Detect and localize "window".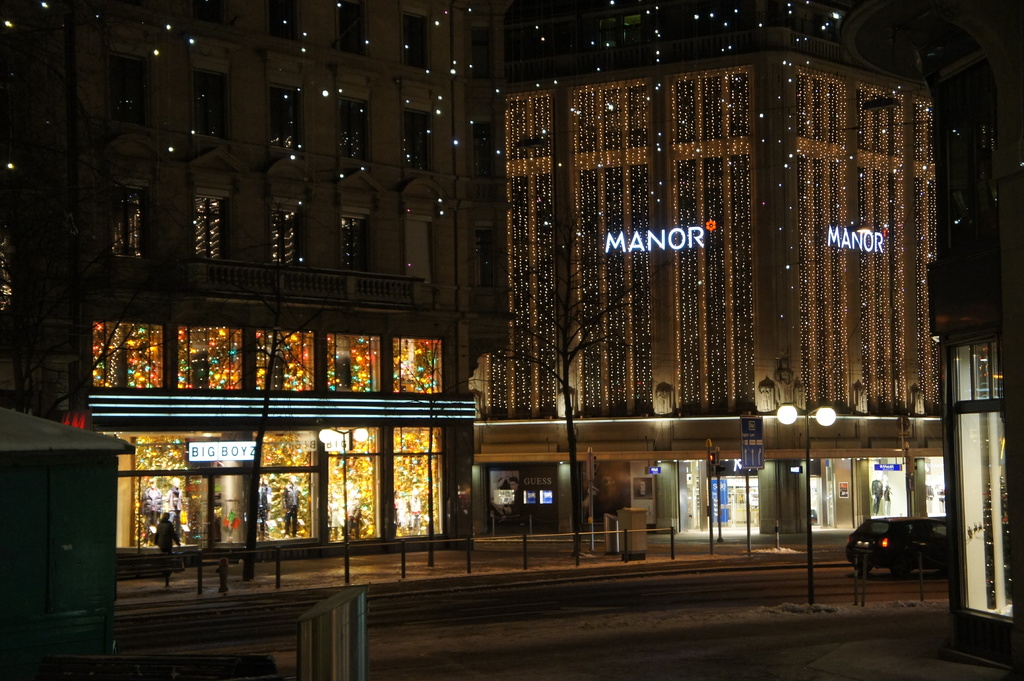
Localized at <box>341,210,372,271</box>.
